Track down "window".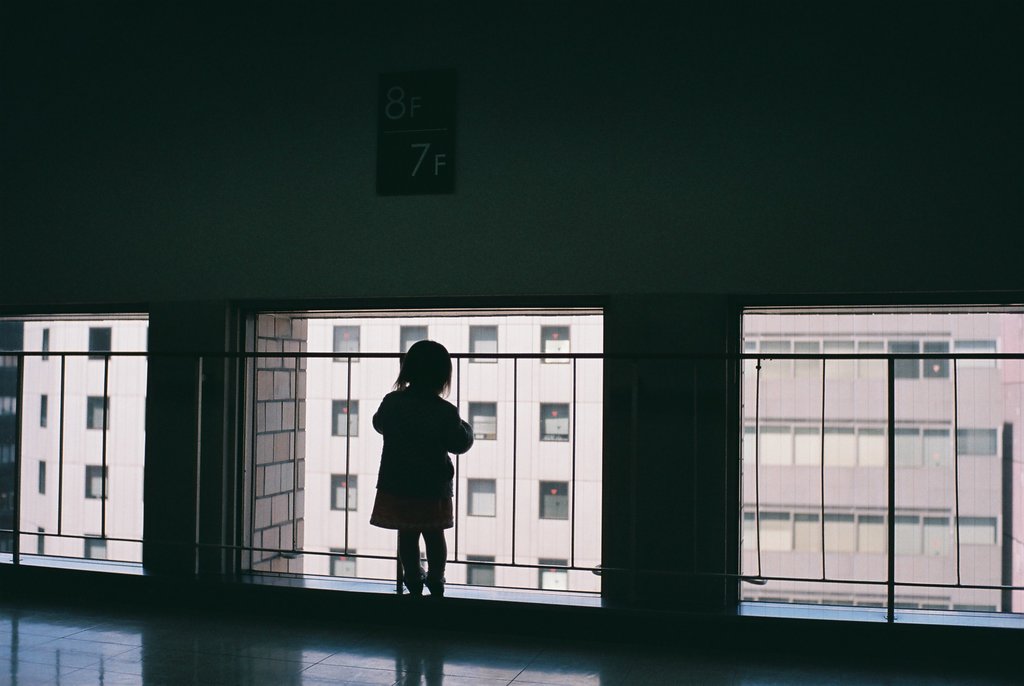
Tracked to 84 468 109 501.
